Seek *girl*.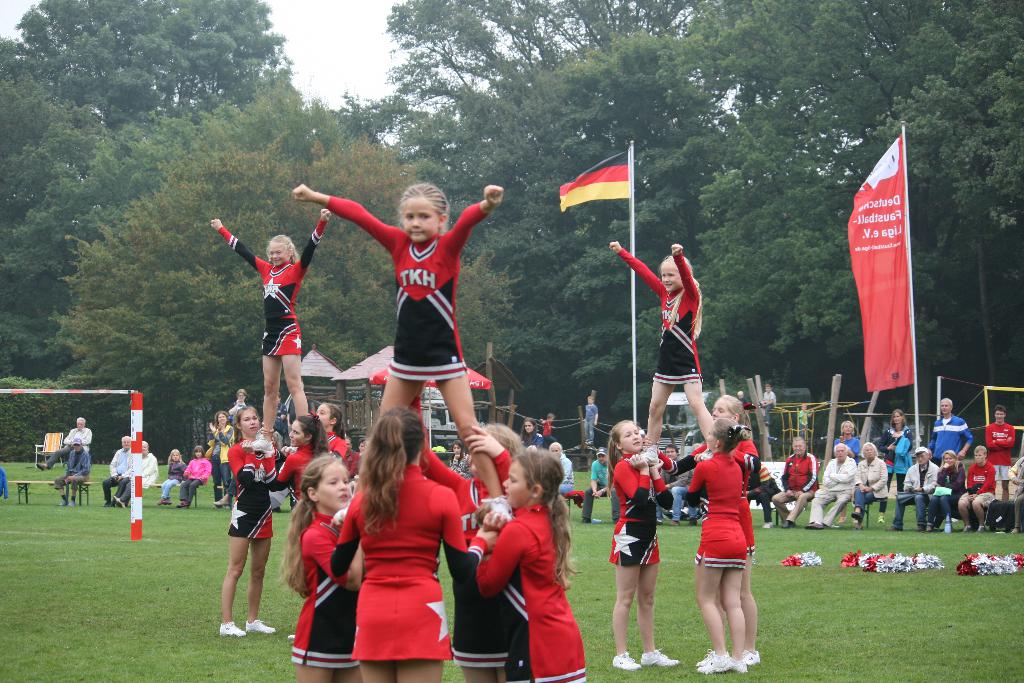
611, 420, 684, 668.
